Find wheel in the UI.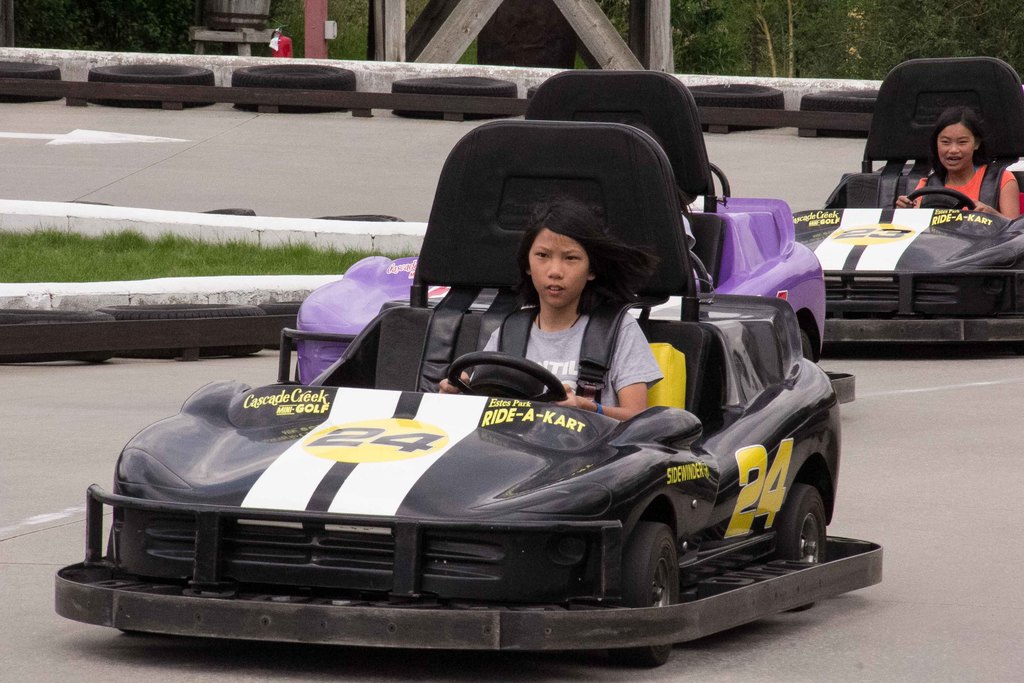
UI element at (left=391, top=74, right=520, bottom=122).
